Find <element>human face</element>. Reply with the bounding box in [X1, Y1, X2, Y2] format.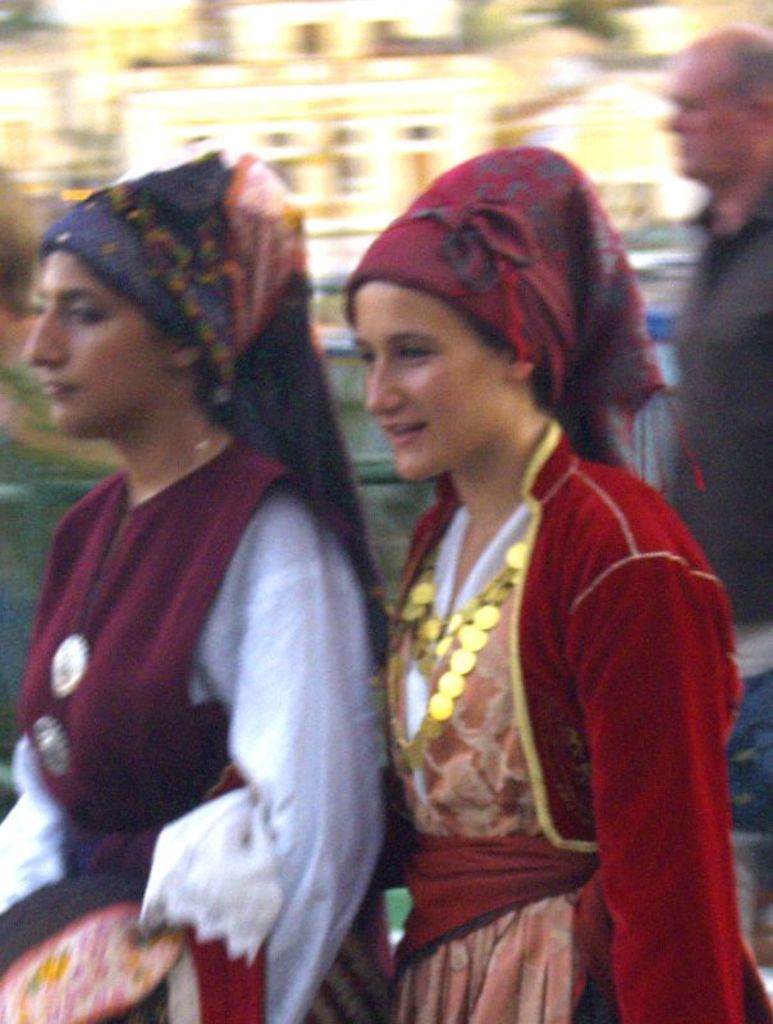
[663, 58, 738, 196].
